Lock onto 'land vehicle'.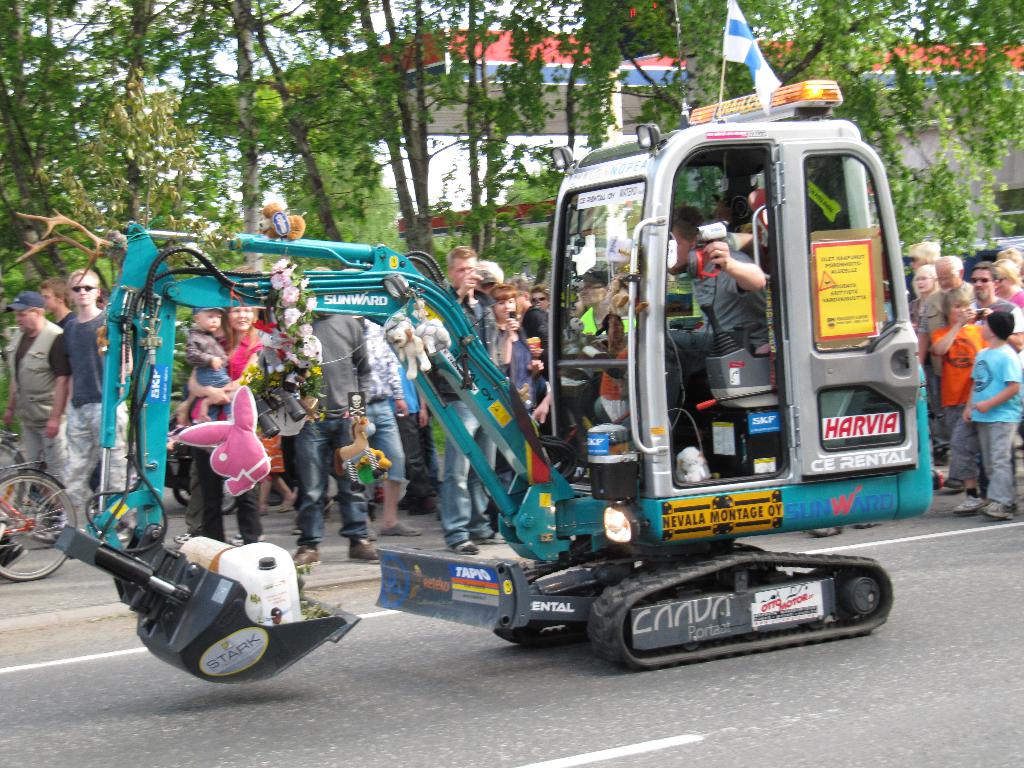
Locked: [0, 456, 80, 584].
